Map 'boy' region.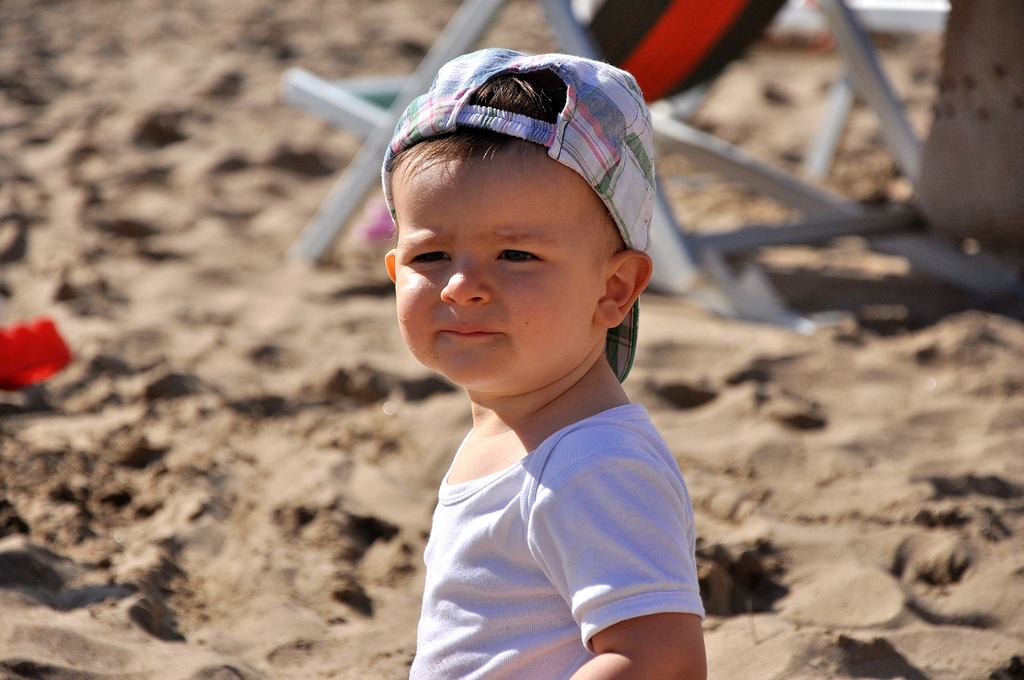
Mapped to [383, 45, 710, 679].
